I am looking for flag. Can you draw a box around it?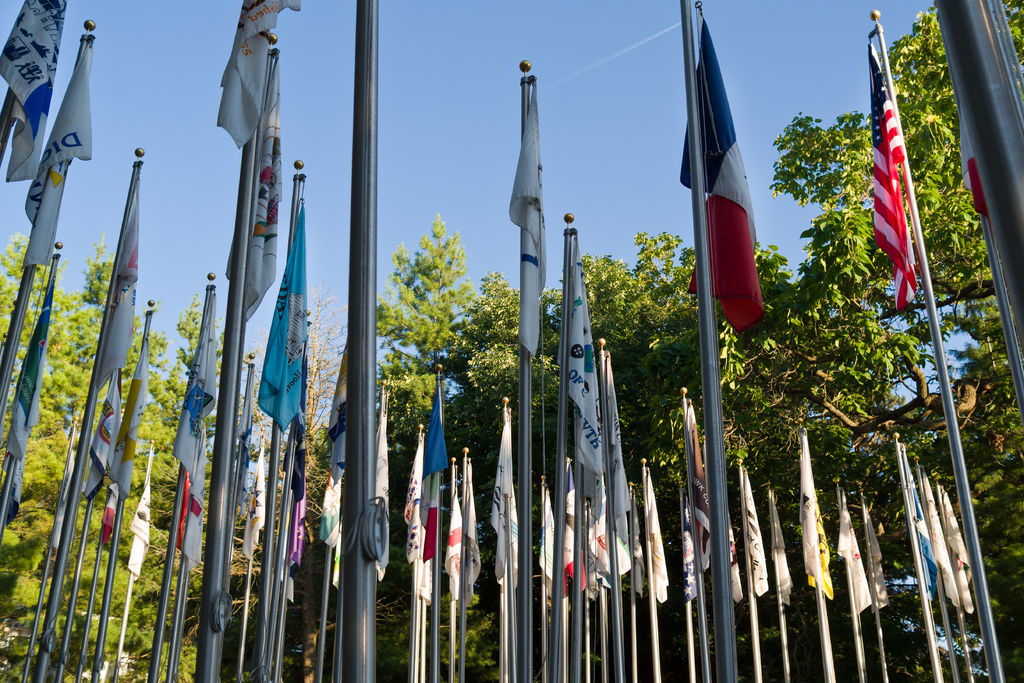
Sure, the bounding box is Rect(860, 507, 890, 611).
